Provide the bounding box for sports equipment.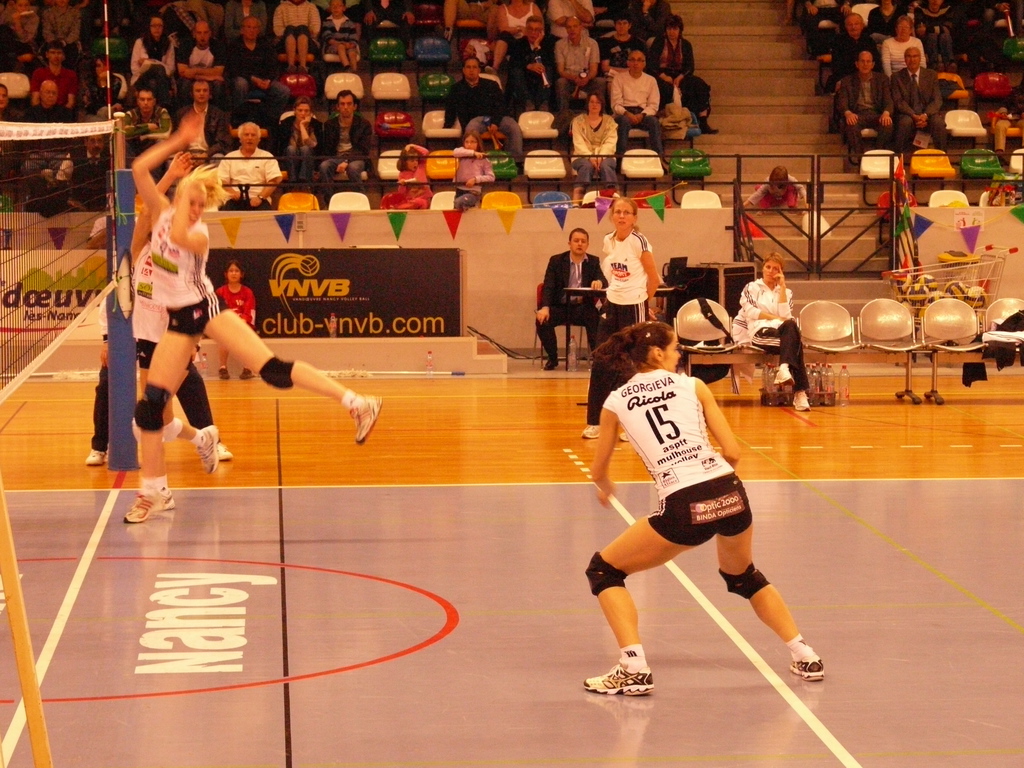
[left=121, top=477, right=162, bottom=527].
